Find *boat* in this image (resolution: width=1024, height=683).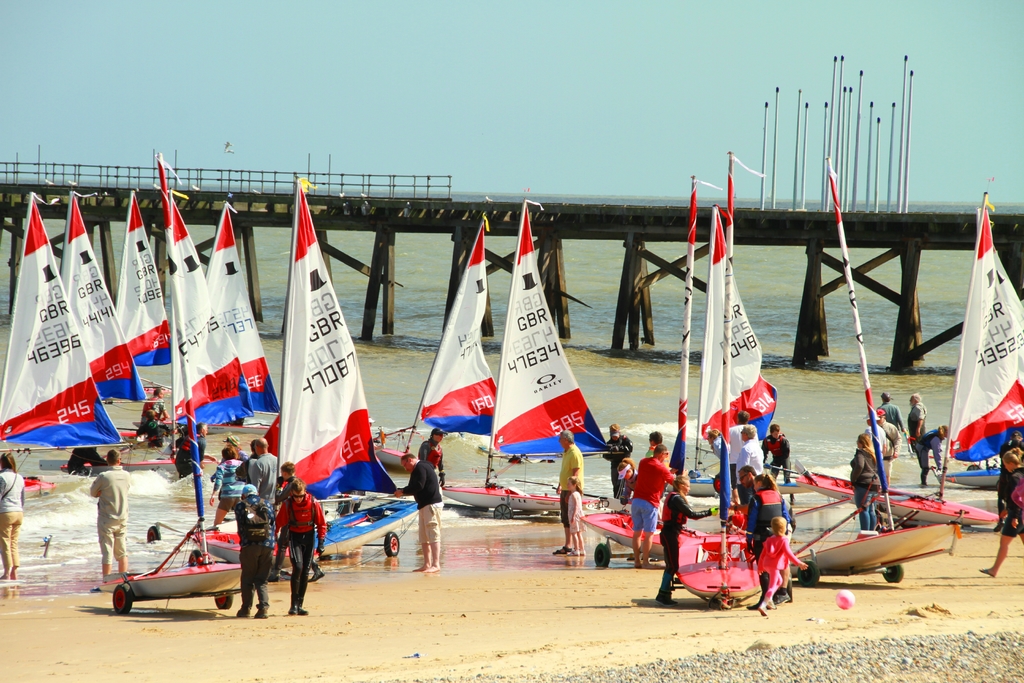
Rect(371, 215, 506, 478).
